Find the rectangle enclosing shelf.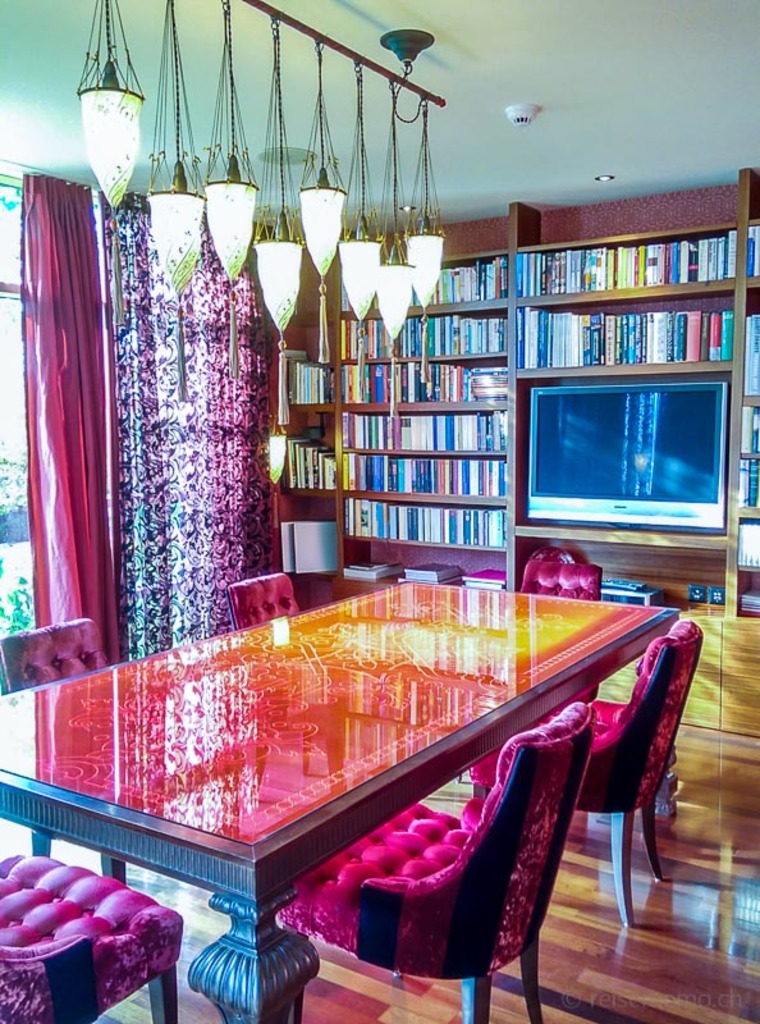
bbox(345, 494, 517, 579).
